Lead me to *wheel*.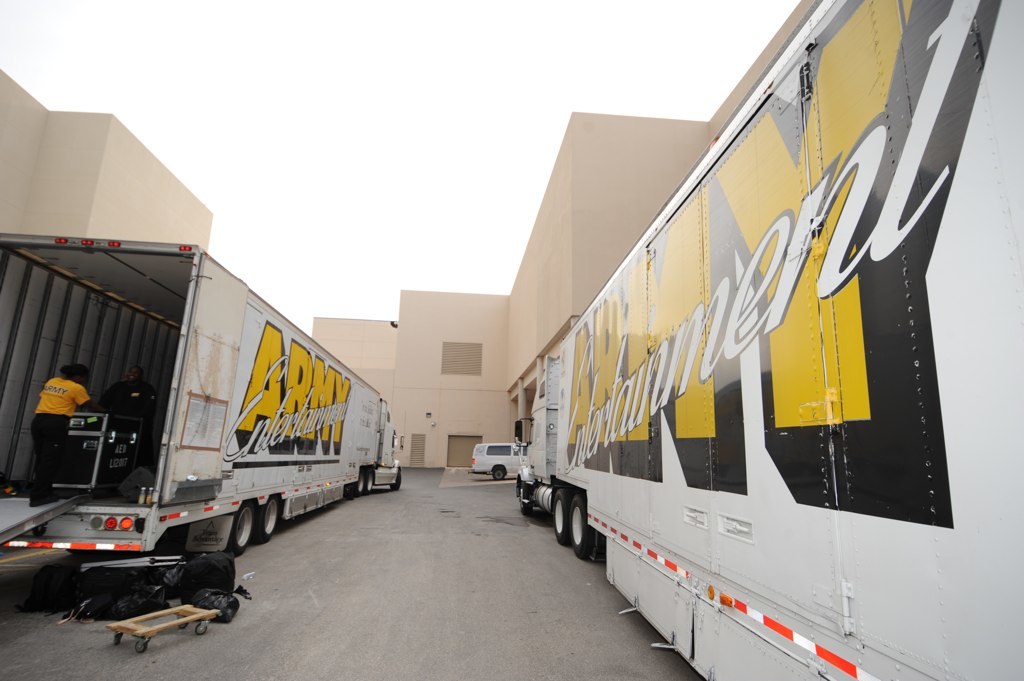
Lead to select_region(567, 496, 594, 561).
